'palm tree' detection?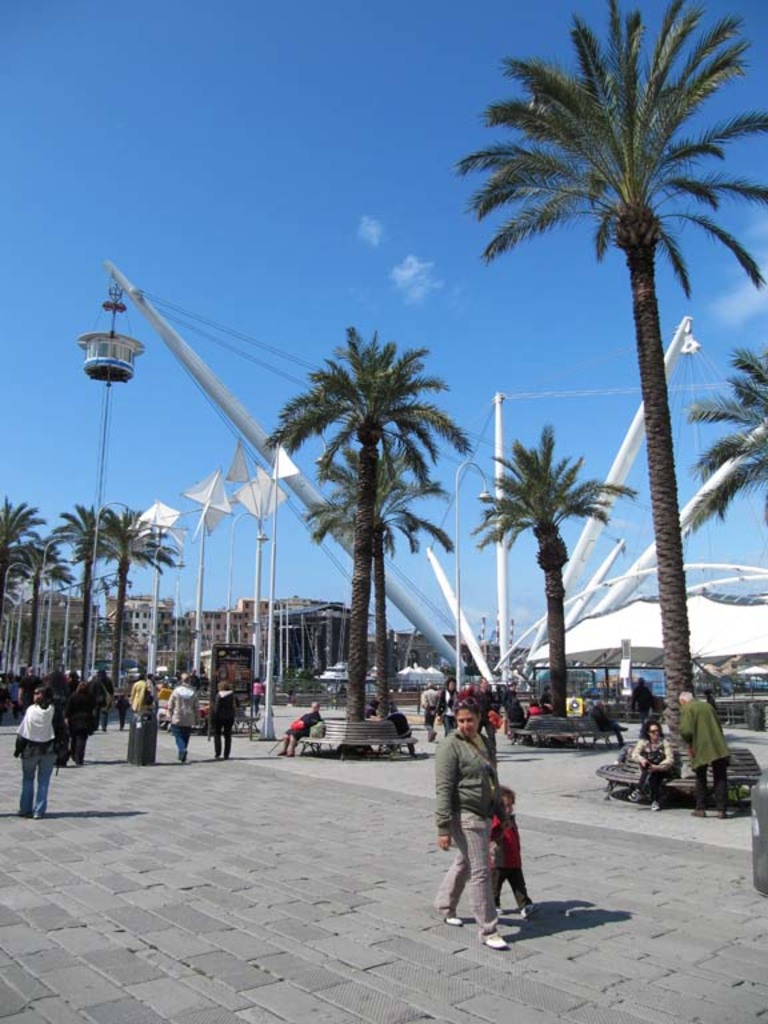
99,513,175,724
